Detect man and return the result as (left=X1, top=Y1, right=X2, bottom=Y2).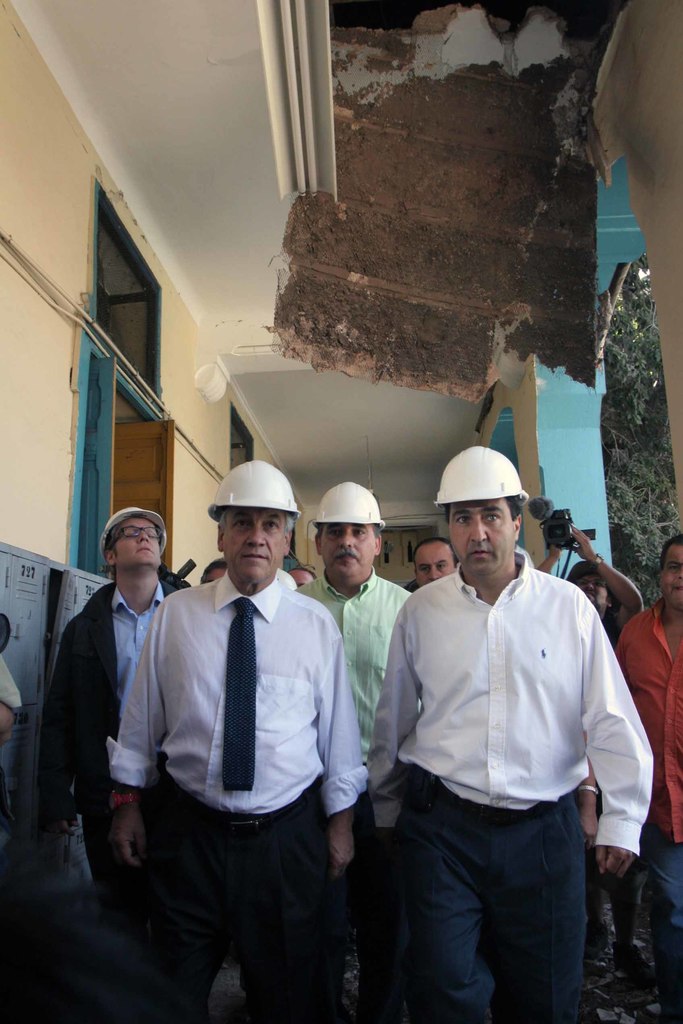
(left=116, top=474, right=373, bottom=1005).
